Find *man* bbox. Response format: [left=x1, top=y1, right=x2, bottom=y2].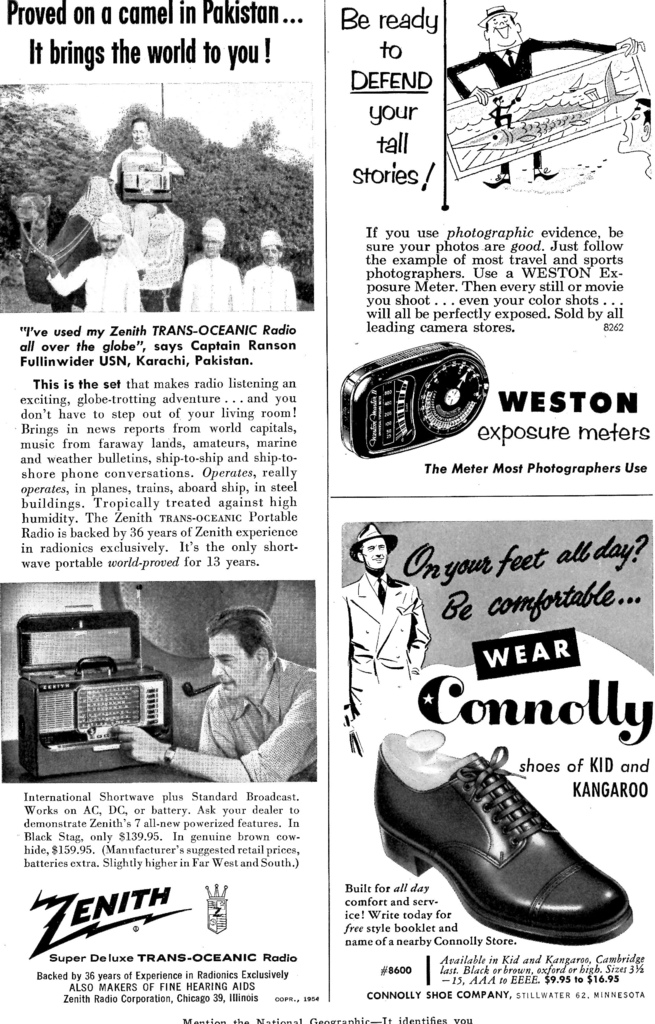
[left=239, top=209, right=290, bottom=317].
